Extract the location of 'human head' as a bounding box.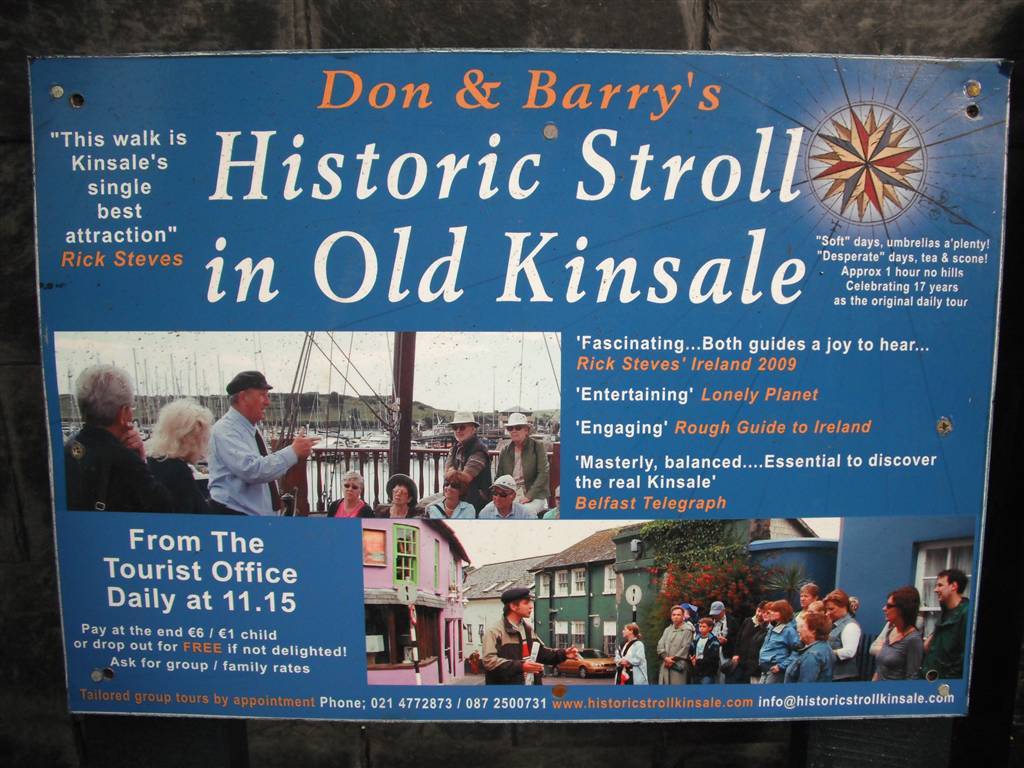
[390,482,413,507].
